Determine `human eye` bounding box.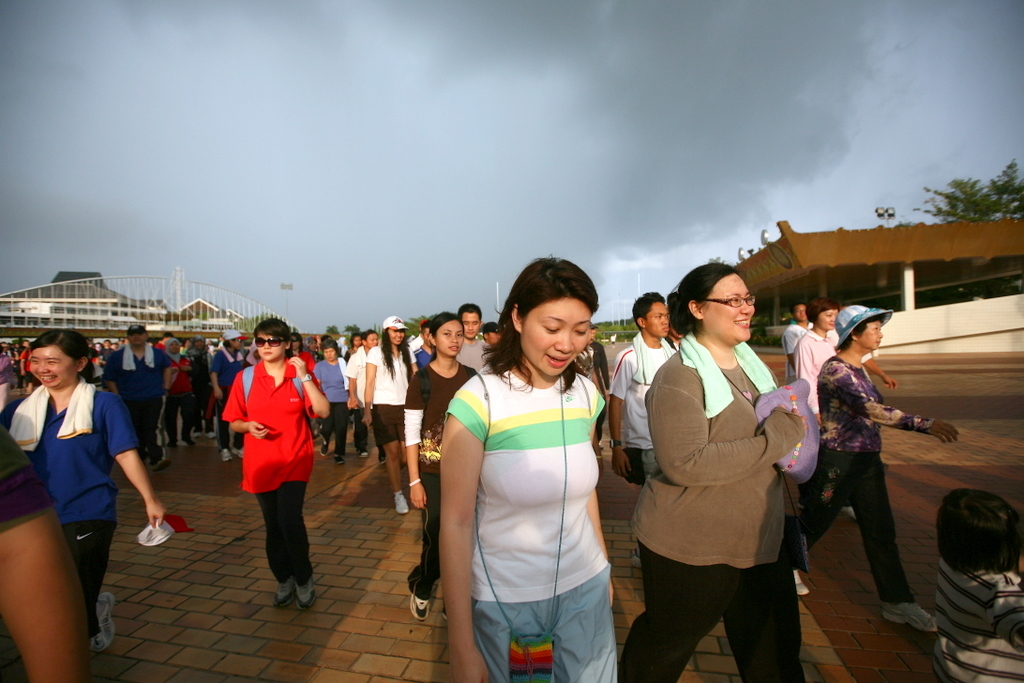
Determined: l=874, t=325, r=882, b=330.
